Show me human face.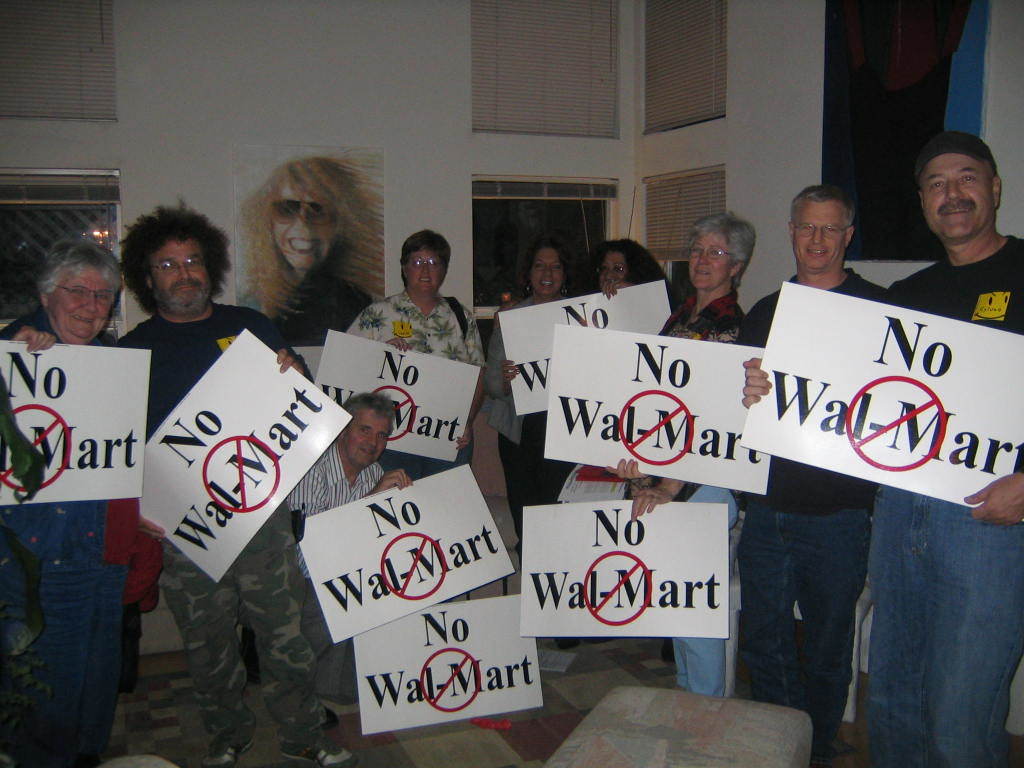
human face is here: l=151, t=243, r=217, b=305.
